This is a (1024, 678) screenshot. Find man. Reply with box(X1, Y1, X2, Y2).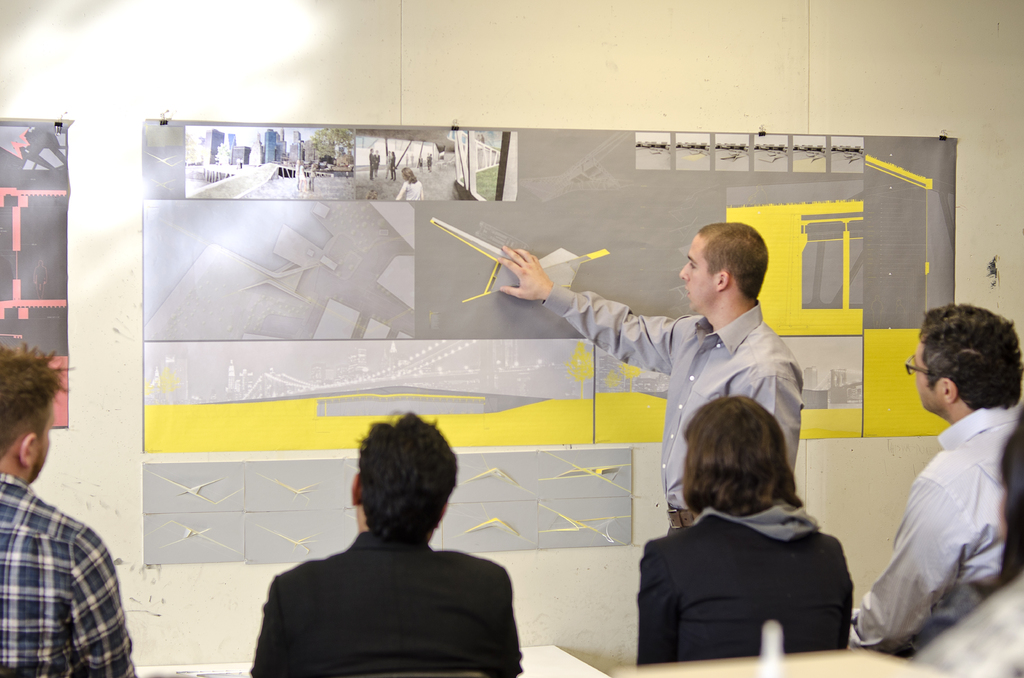
box(498, 225, 806, 536).
